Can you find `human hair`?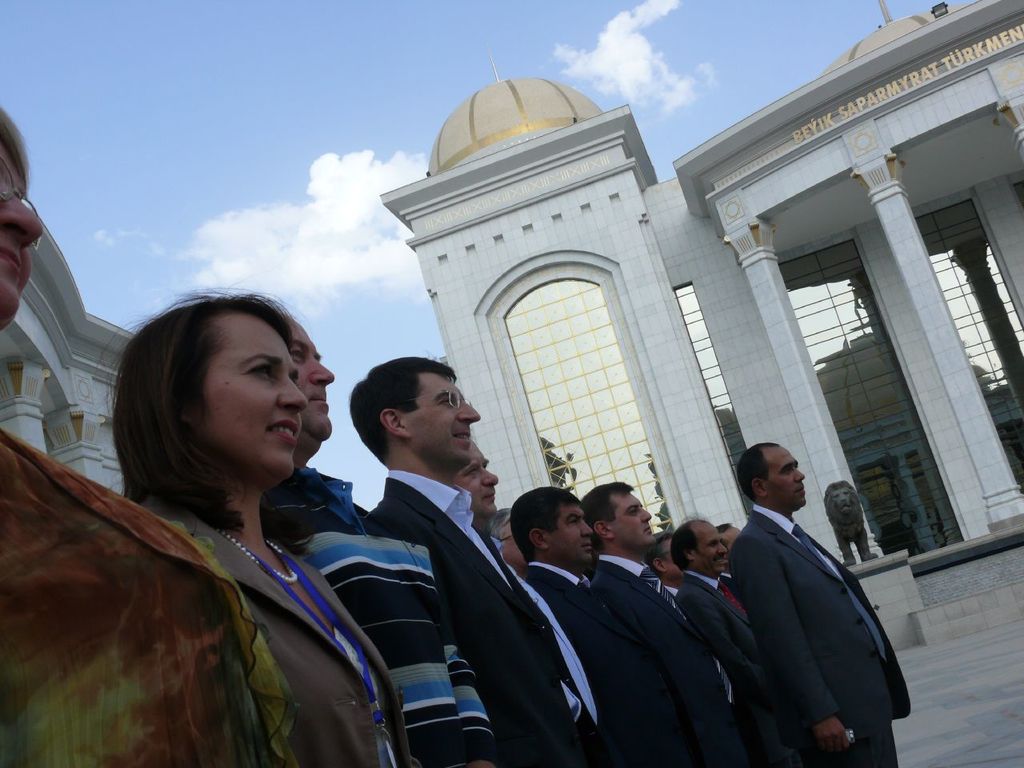
Yes, bounding box: <bbox>105, 287, 312, 546</bbox>.
